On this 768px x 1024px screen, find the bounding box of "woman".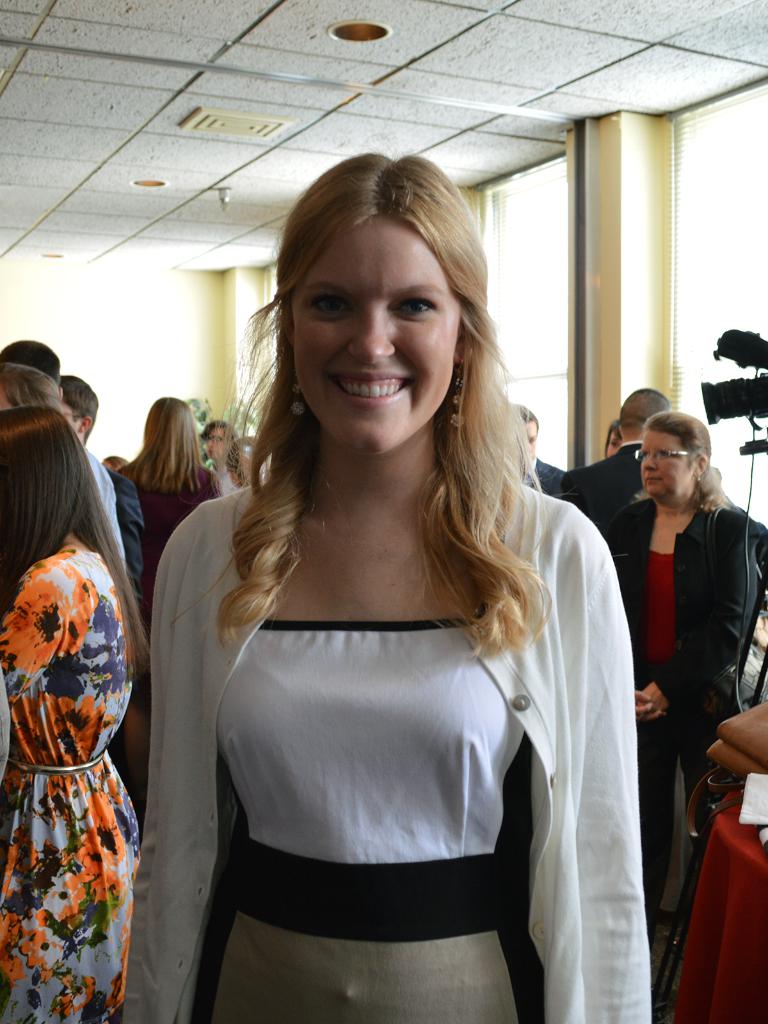
Bounding box: <bbox>0, 405, 145, 1023</bbox>.
